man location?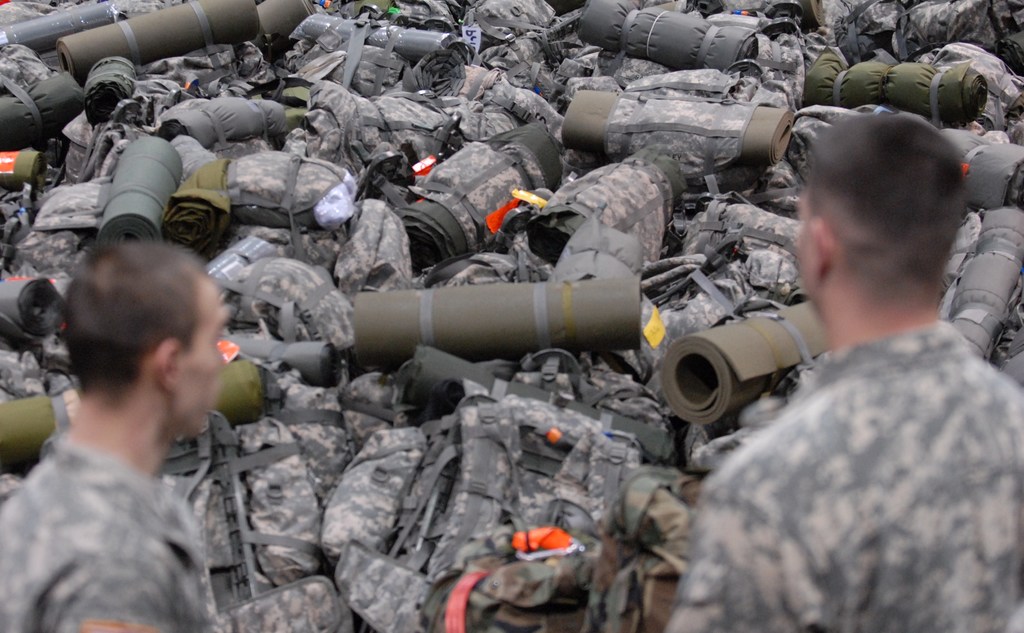
box(0, 232, 261, 632)
